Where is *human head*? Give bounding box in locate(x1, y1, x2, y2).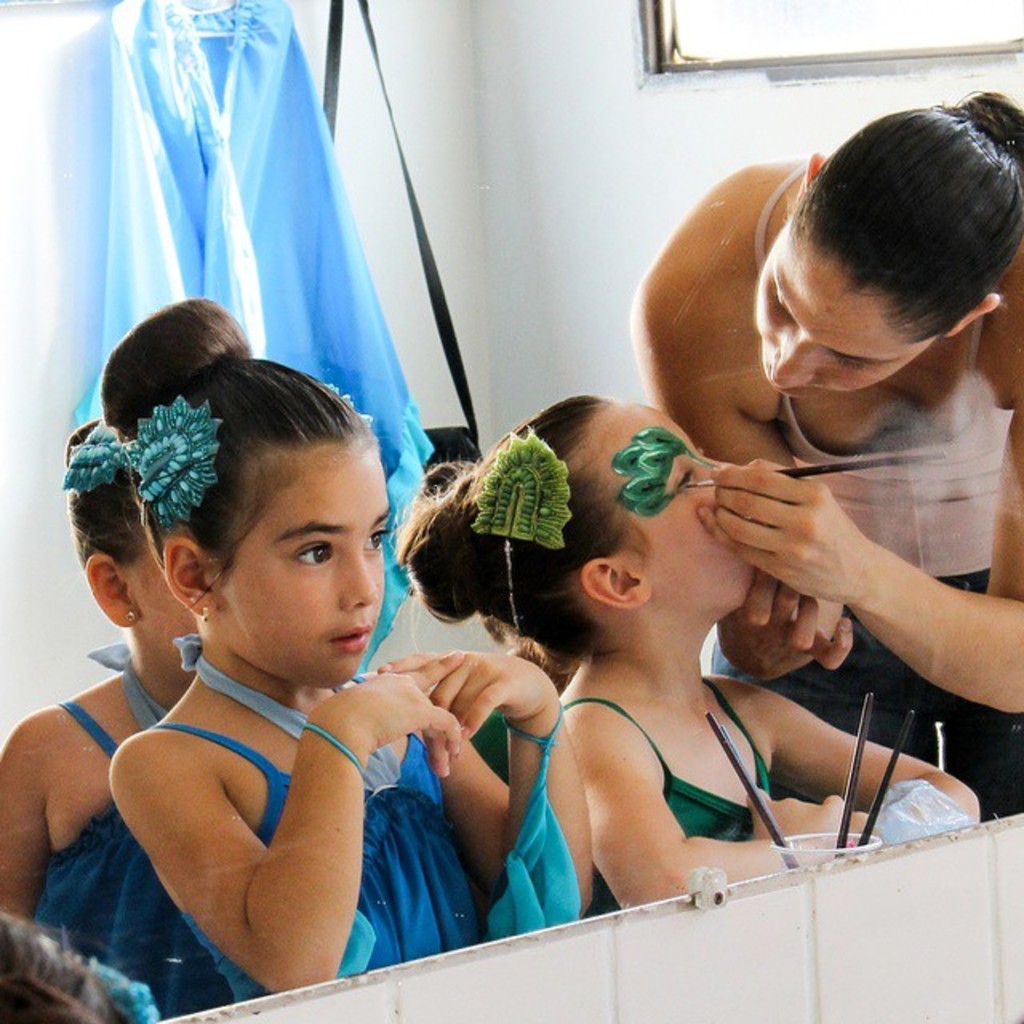
locate(394, 390, 755, 658).
